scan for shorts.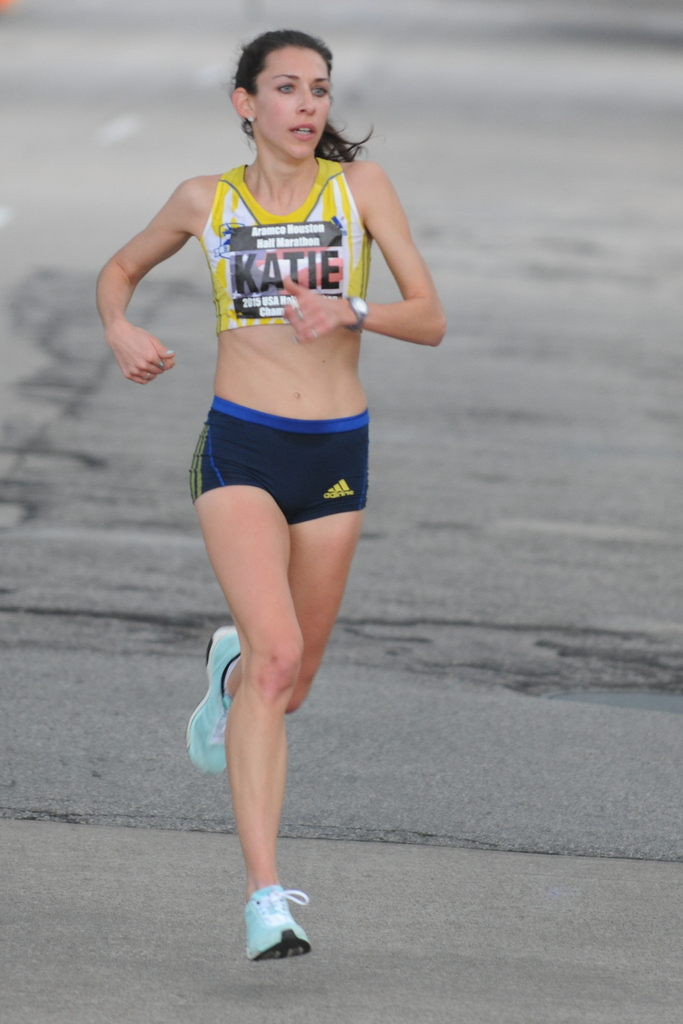
Scan result: box=[177, 423, 388, 519].
